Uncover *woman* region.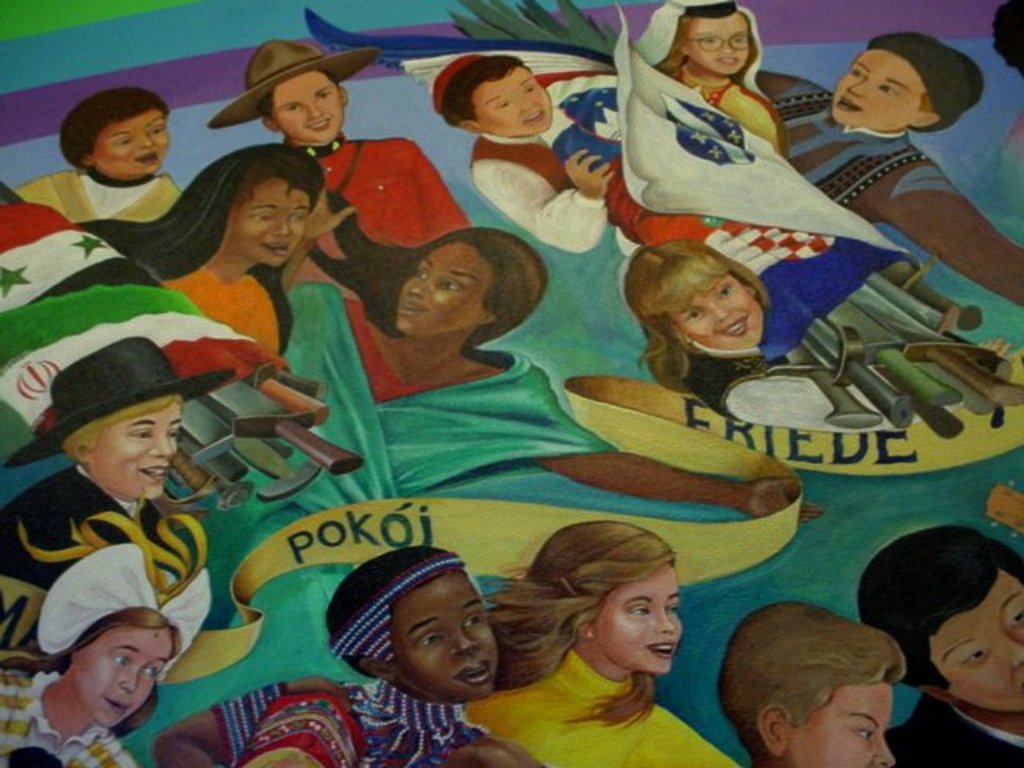
Uncovered: x1=350, y1=541, x2=723, y2=762.
